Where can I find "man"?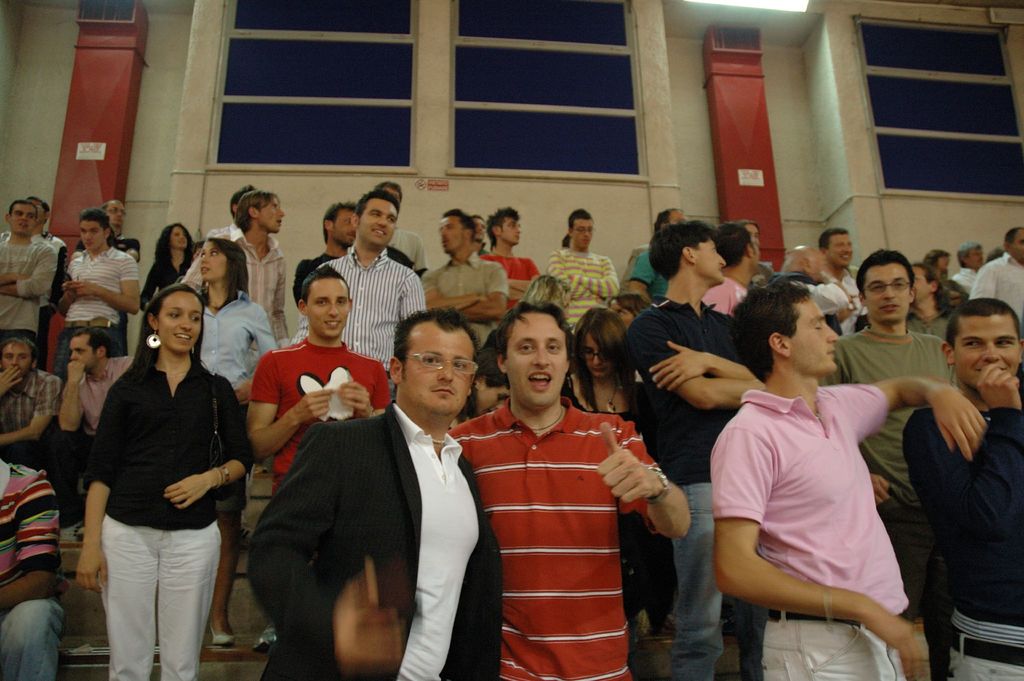
You can find it at locate(372, 183, 430, 277).
